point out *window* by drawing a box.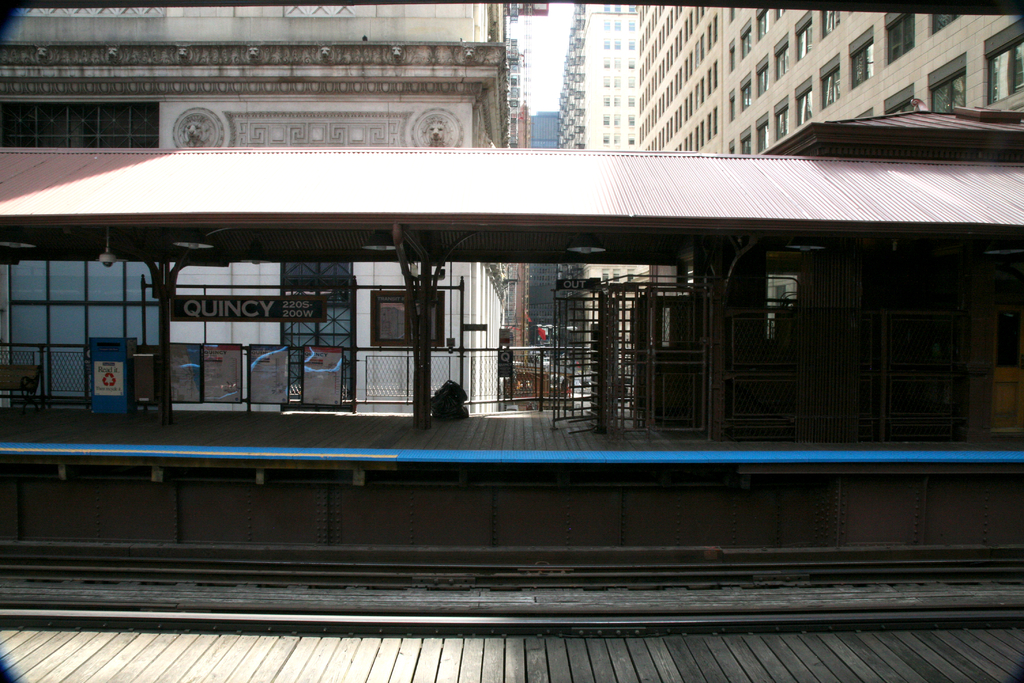
locate(604, 17, 609, 28).
